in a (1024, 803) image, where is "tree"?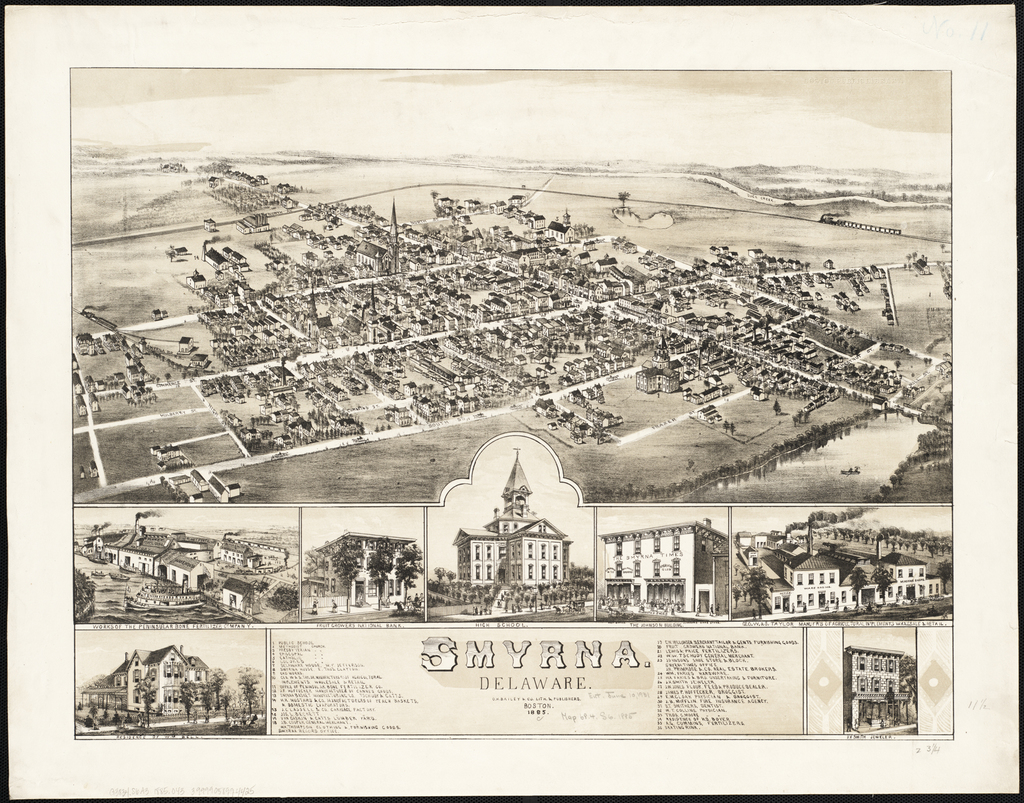
175,680,197,719.
